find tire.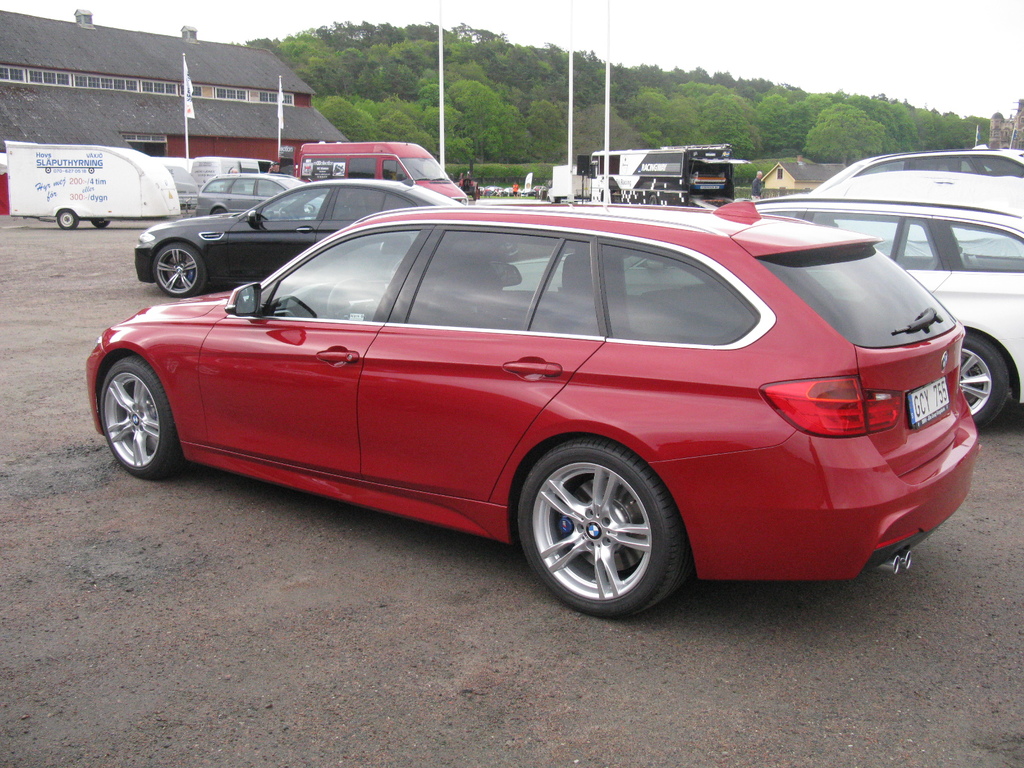
bbox=[156, 243, 202, 297].
